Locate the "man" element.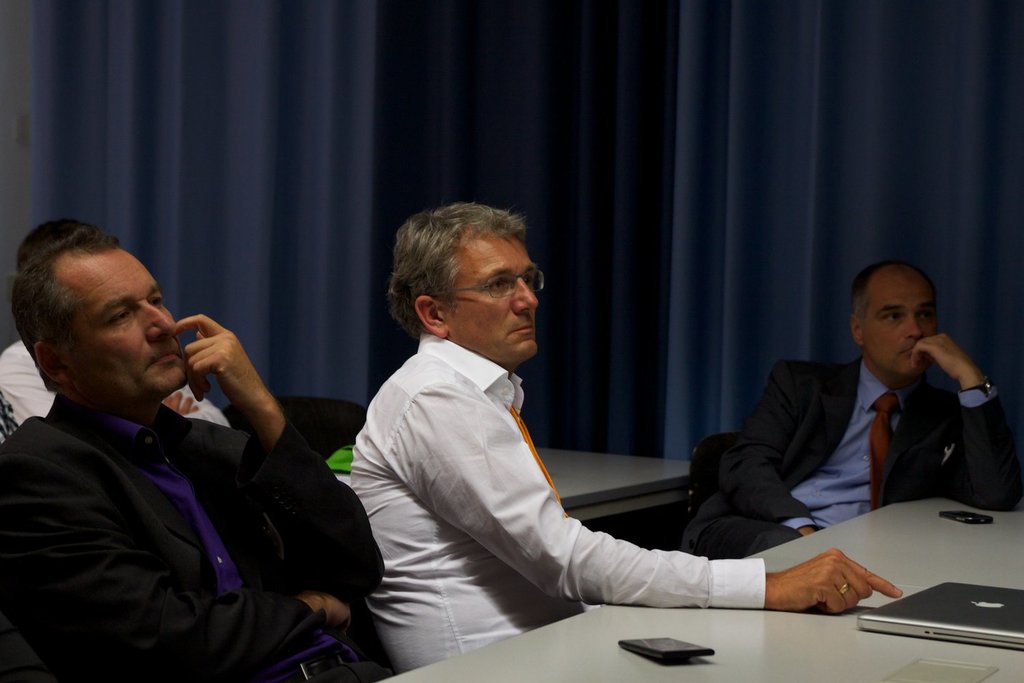
Element bbox: (left=348, top=202, right=902, bottom=675).
